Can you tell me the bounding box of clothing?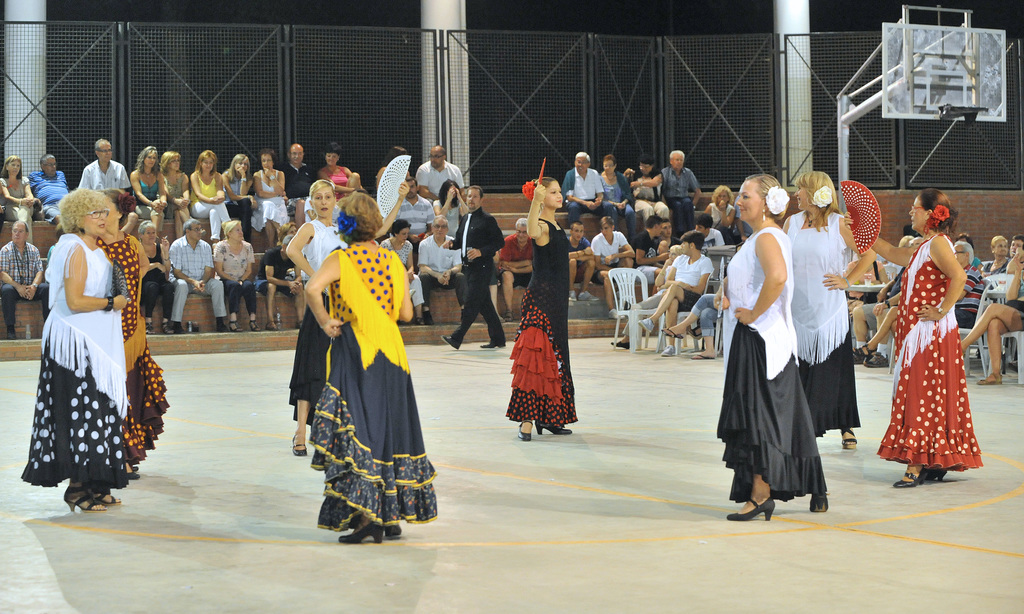
BBox(320, 162, 355, 193).
